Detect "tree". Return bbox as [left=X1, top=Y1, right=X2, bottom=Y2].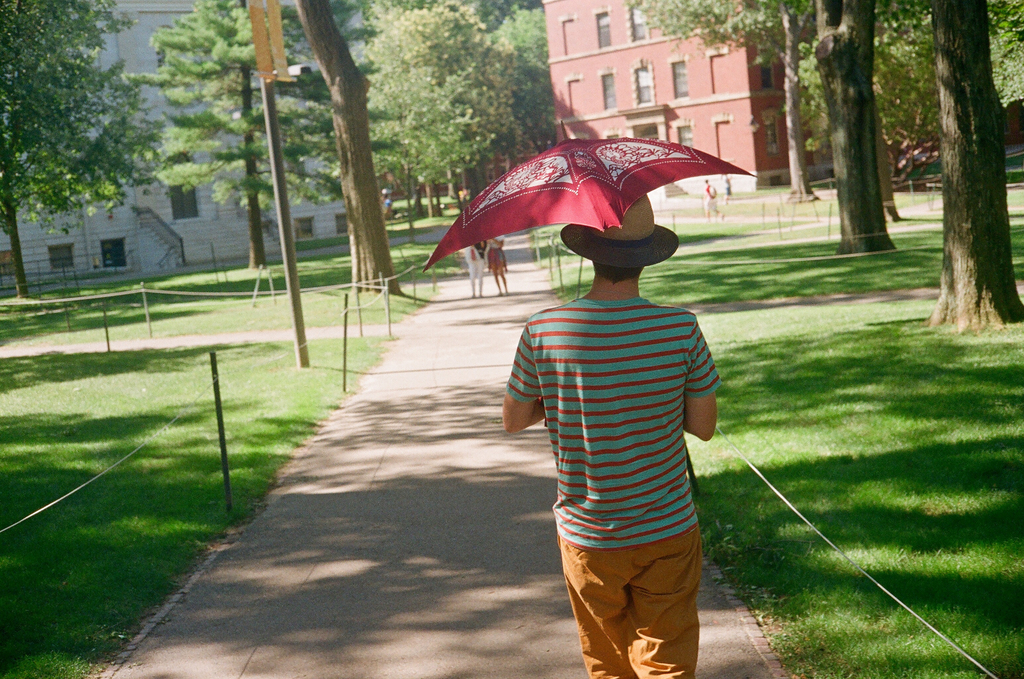
[left=134, top=0, right=348, bottom=266].
